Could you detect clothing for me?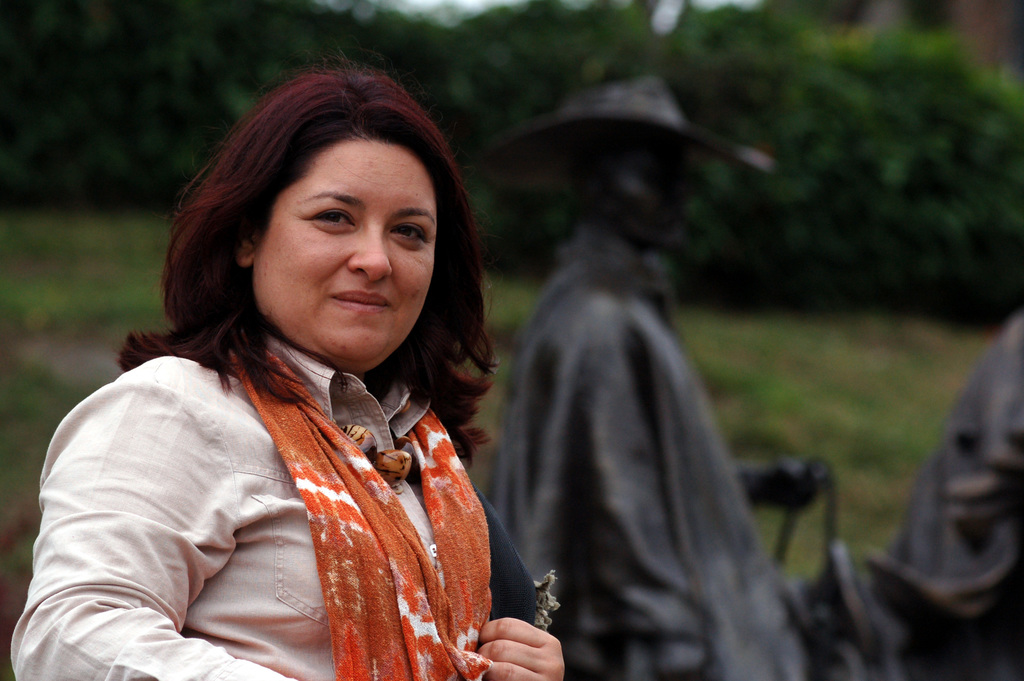
Detection result: region(8, 336, 492, 678).
